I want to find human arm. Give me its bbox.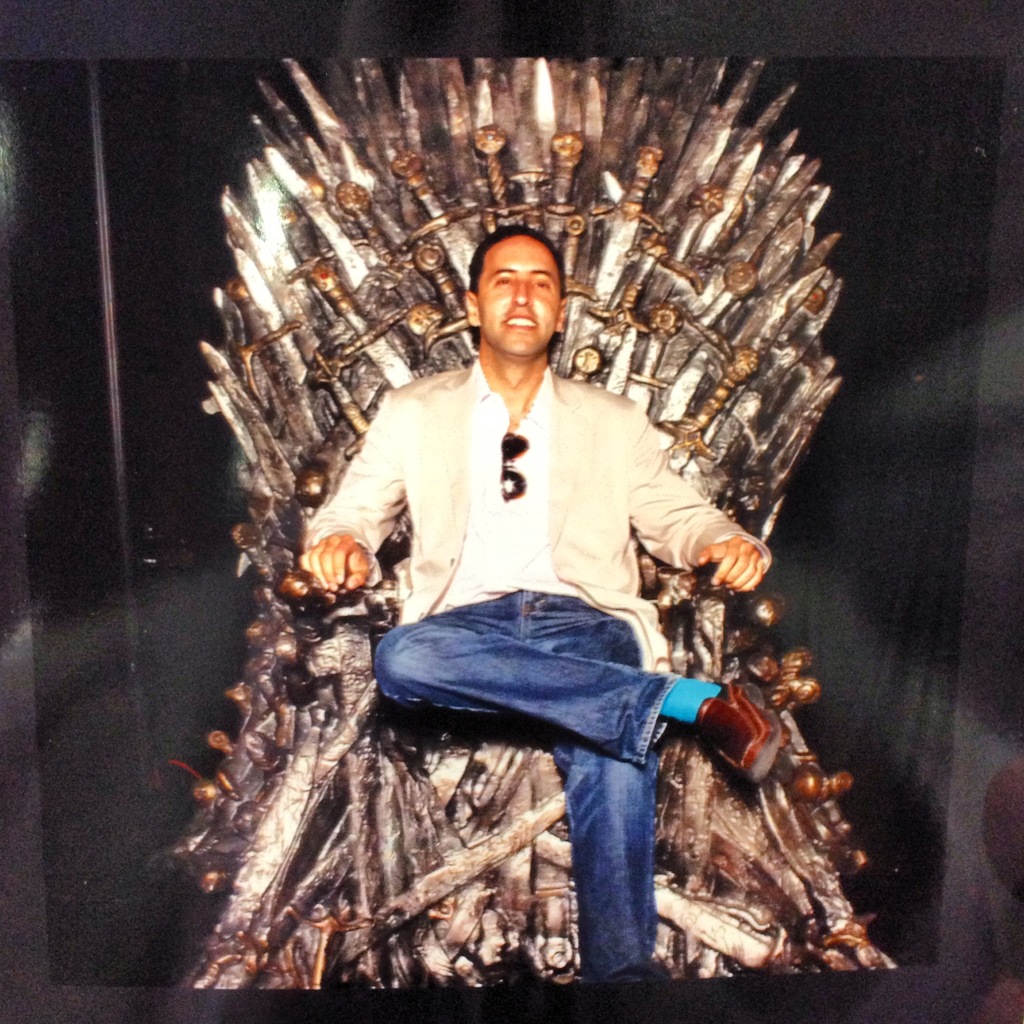
[left=627, top=410, right=769, bottom=589].
